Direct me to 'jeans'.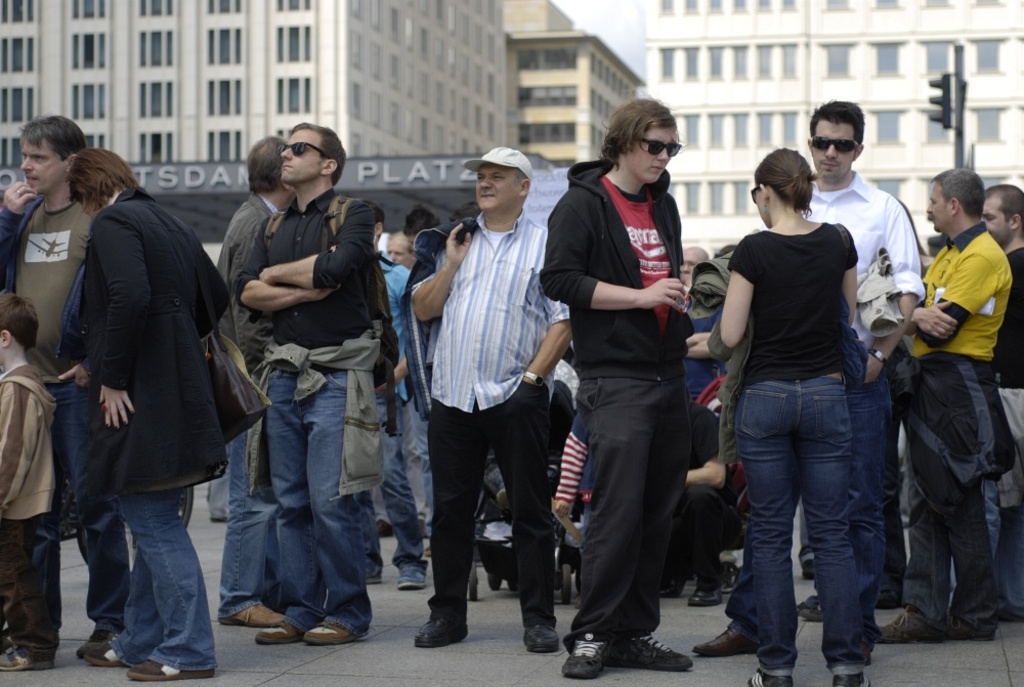
Direction: locate(112, 500, 214, 668).
